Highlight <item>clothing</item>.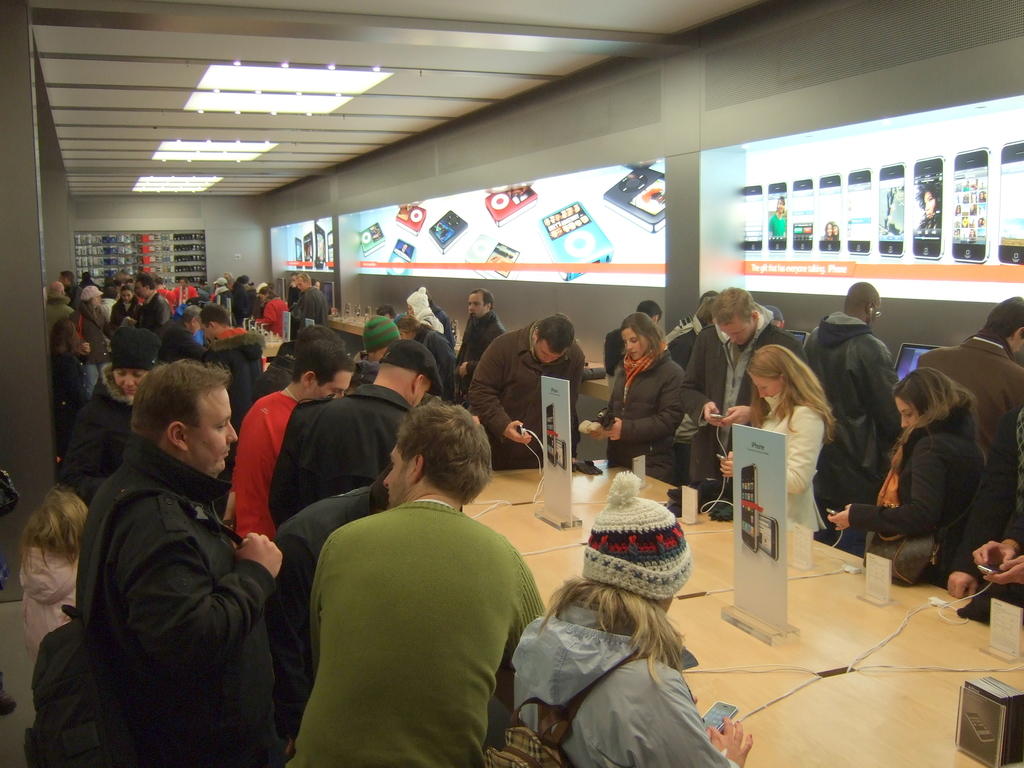
Highlighted region: 259, 297, 287, 332.
